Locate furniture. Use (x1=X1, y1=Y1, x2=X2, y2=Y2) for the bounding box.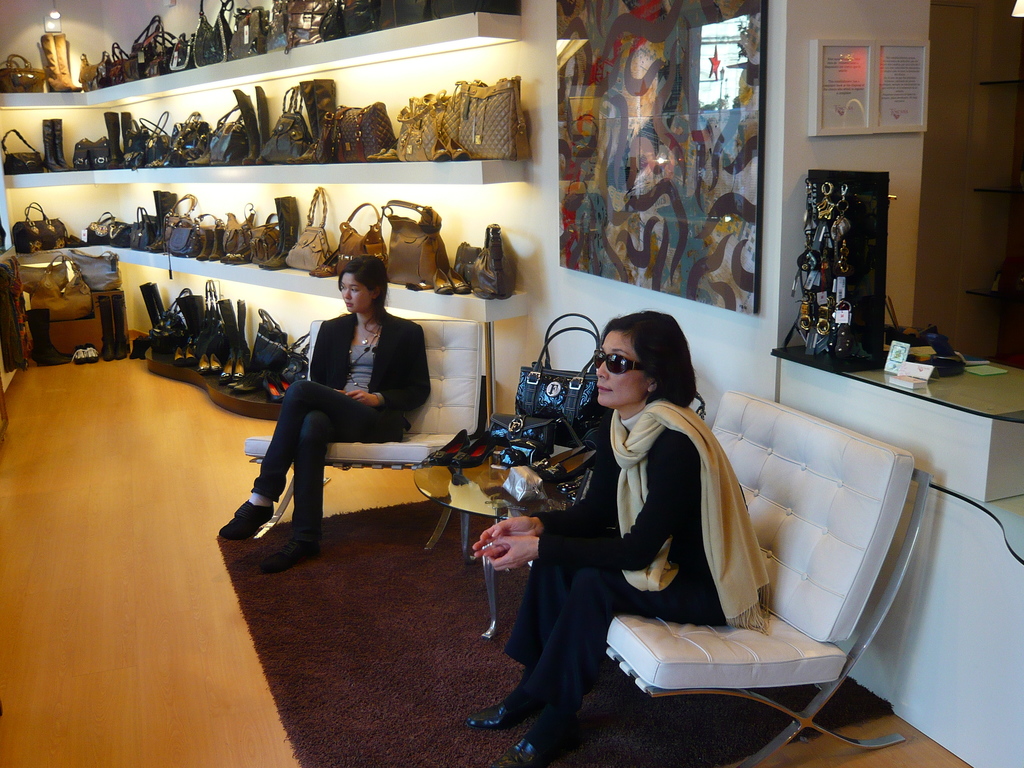
(x1=772, y1=353, x2=1023, y2=506).
